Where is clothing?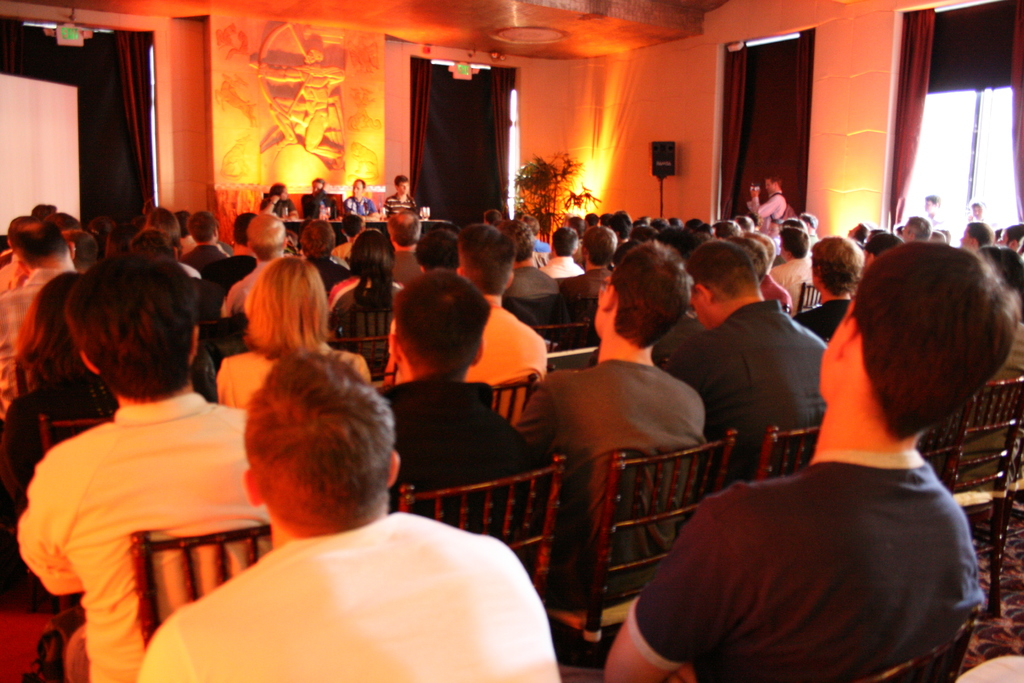
[344,190,380,225].
